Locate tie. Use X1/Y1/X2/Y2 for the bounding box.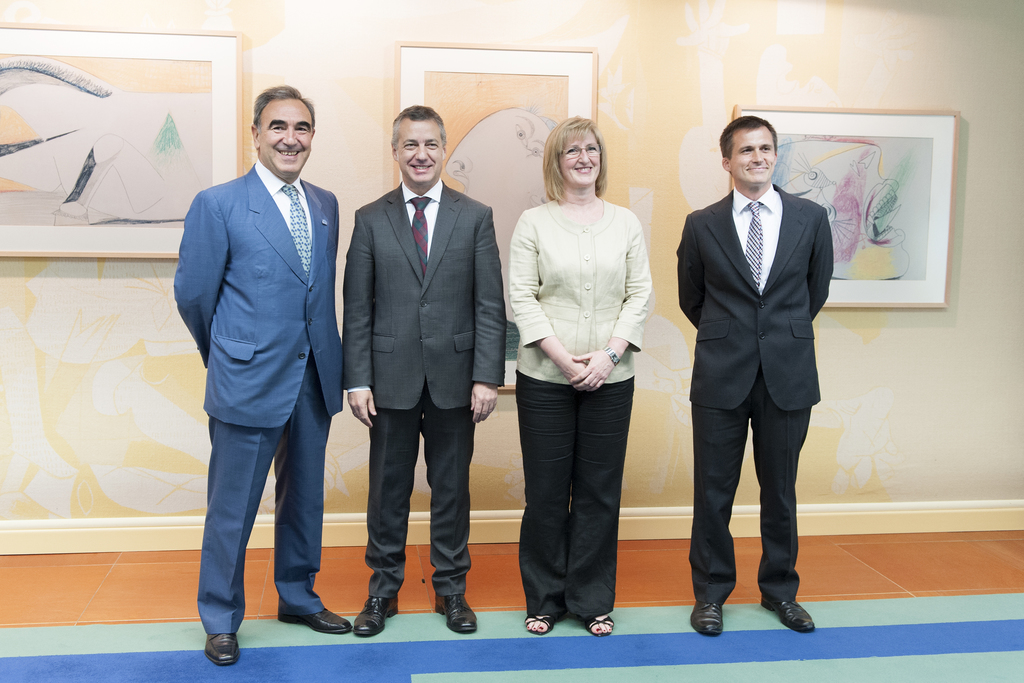
409/197/431/280.
